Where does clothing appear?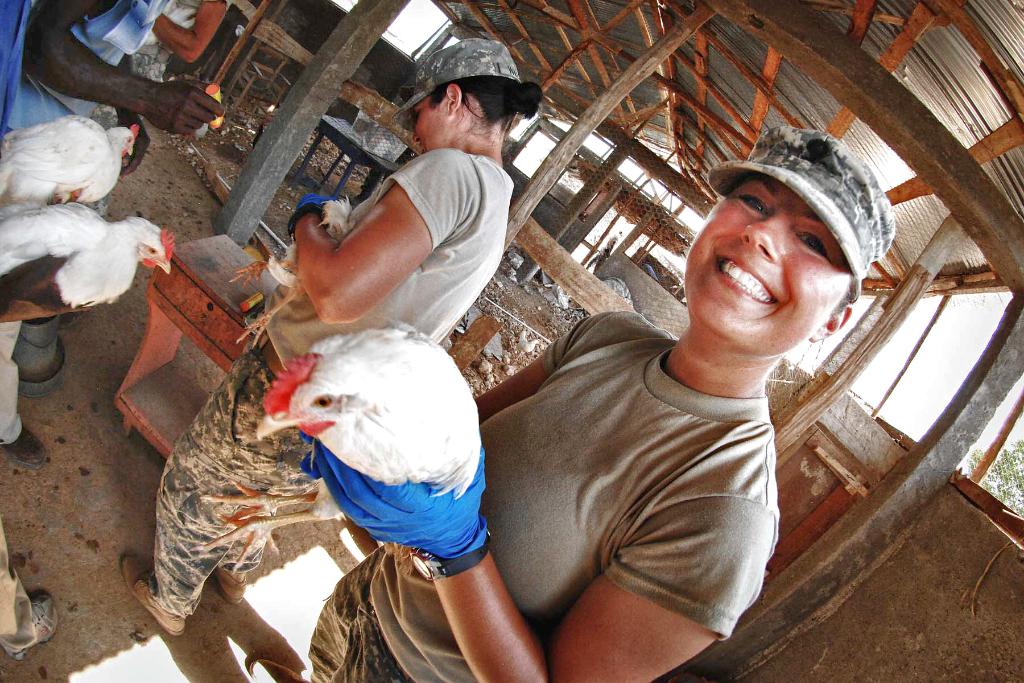
Appears at x1=299, y1=310, x2=791, y2=682.
